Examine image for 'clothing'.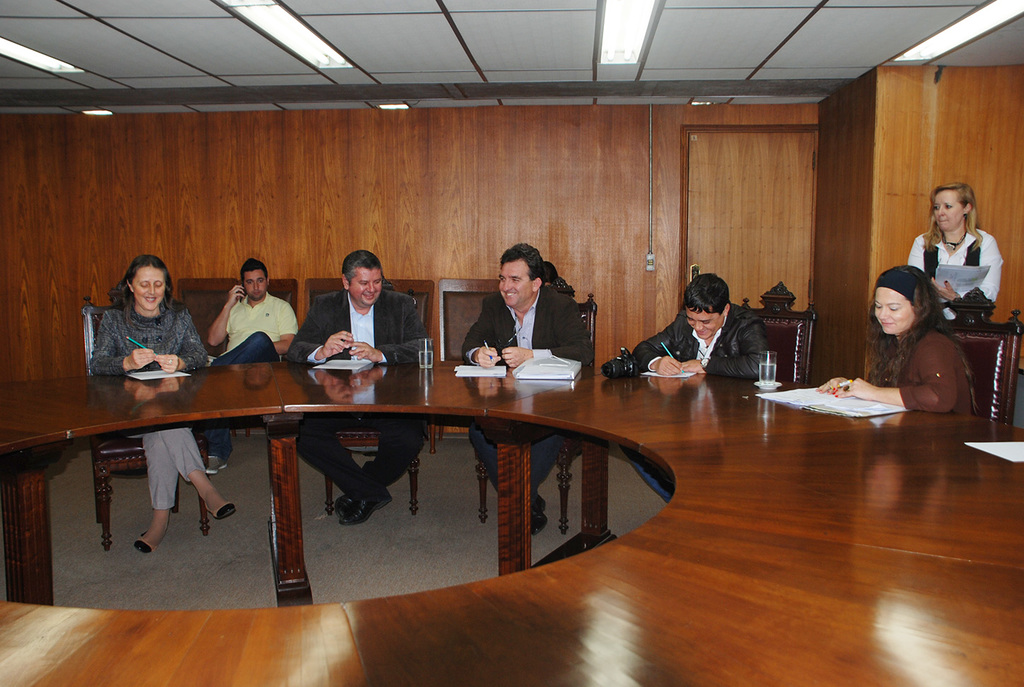
Examination result: BBox(83, 293, 203, 505).
